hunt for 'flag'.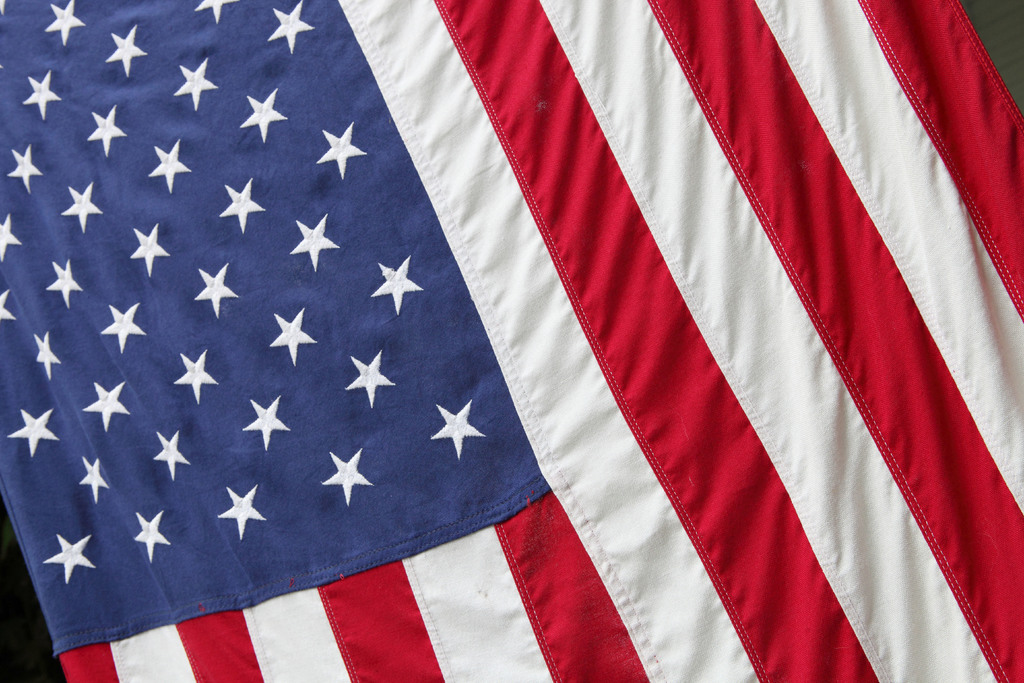
Hunted down at box=[0, 0, 1023, 682].
